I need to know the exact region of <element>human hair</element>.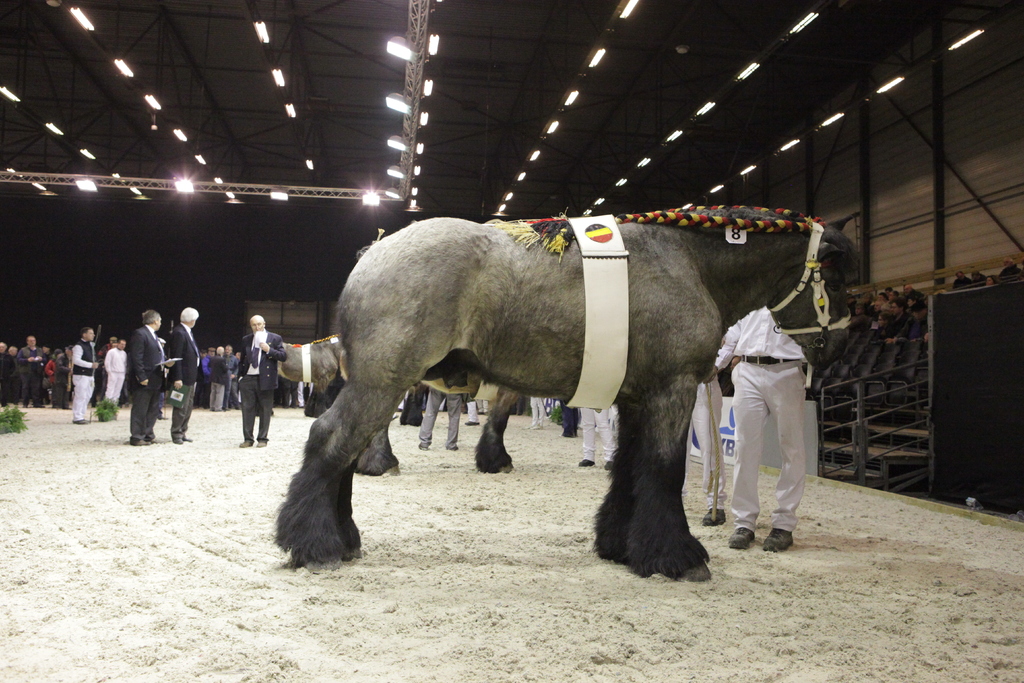
Region: 173 306 200 322.
